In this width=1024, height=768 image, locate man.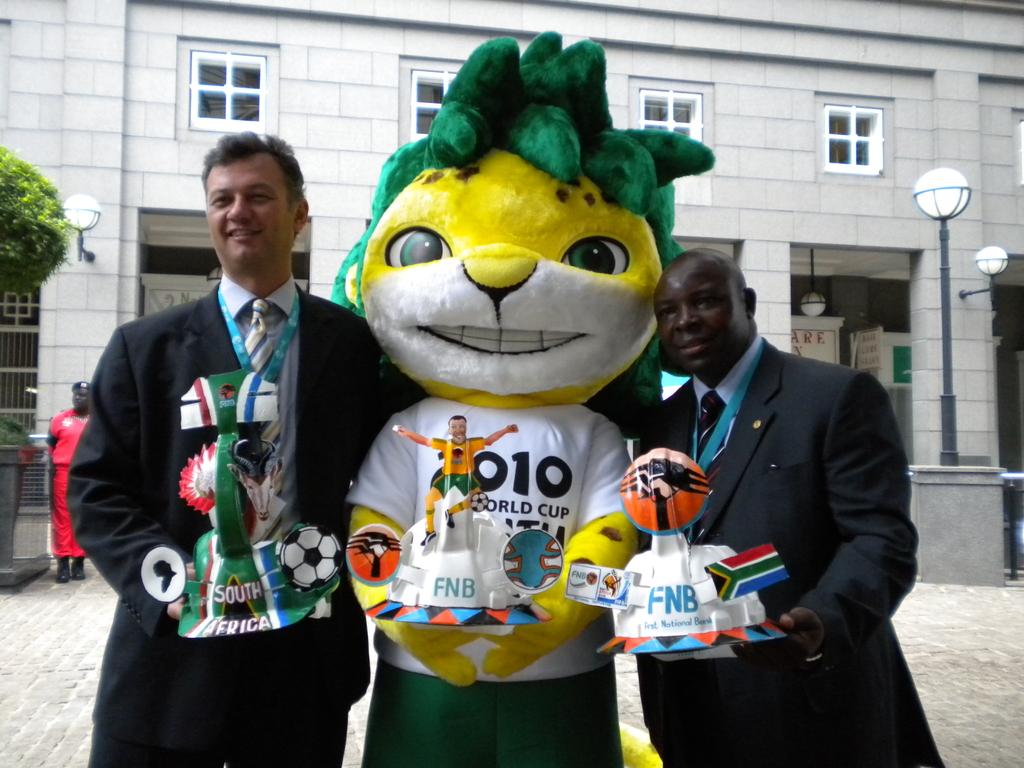
Bounding box: Rect(628, 249, 948, 767).
